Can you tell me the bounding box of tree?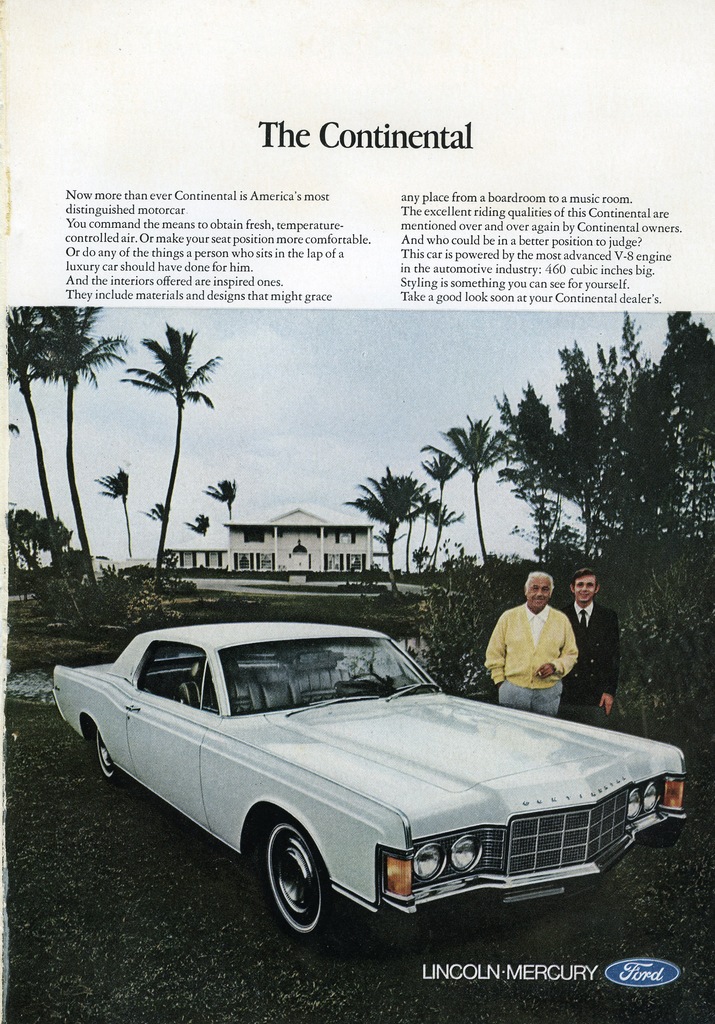
box=[205, 476, 235, 518].
